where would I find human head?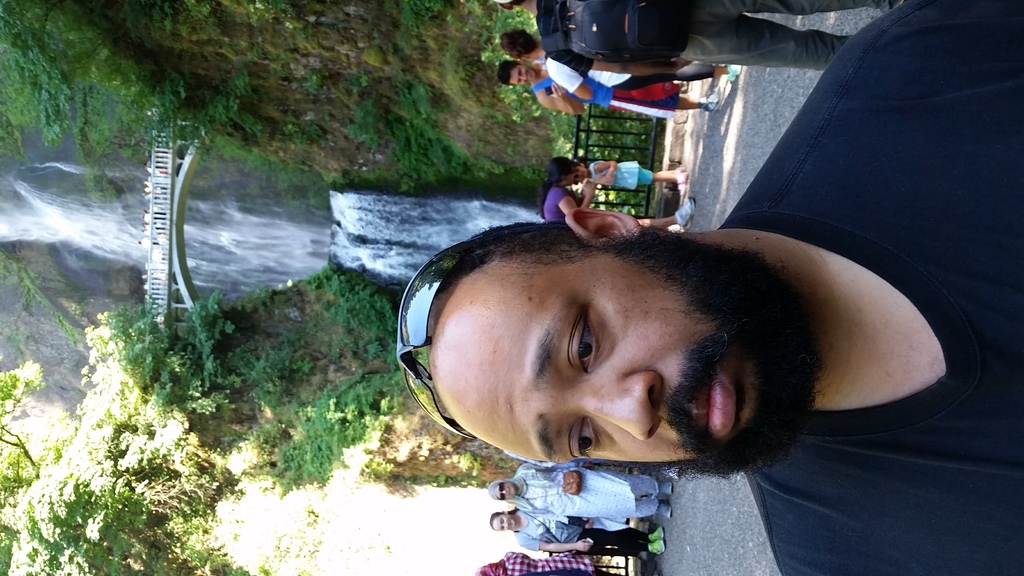
At 500 31 540 62.
